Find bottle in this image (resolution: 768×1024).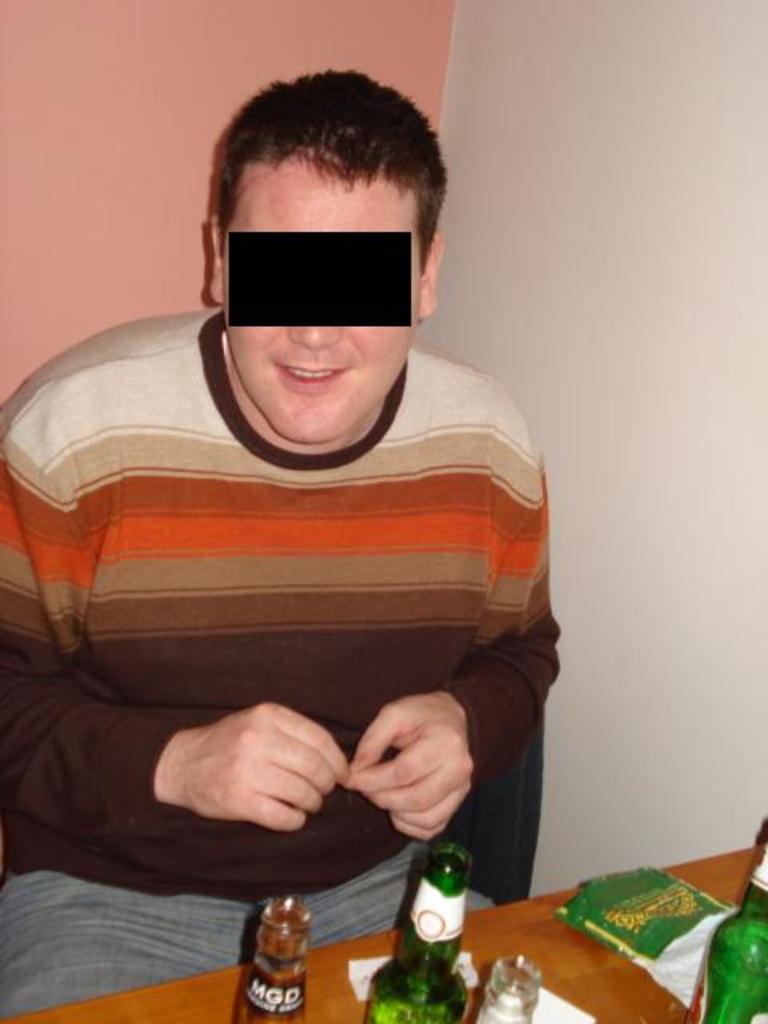
bbox=[682, 835, 766, 1022].
